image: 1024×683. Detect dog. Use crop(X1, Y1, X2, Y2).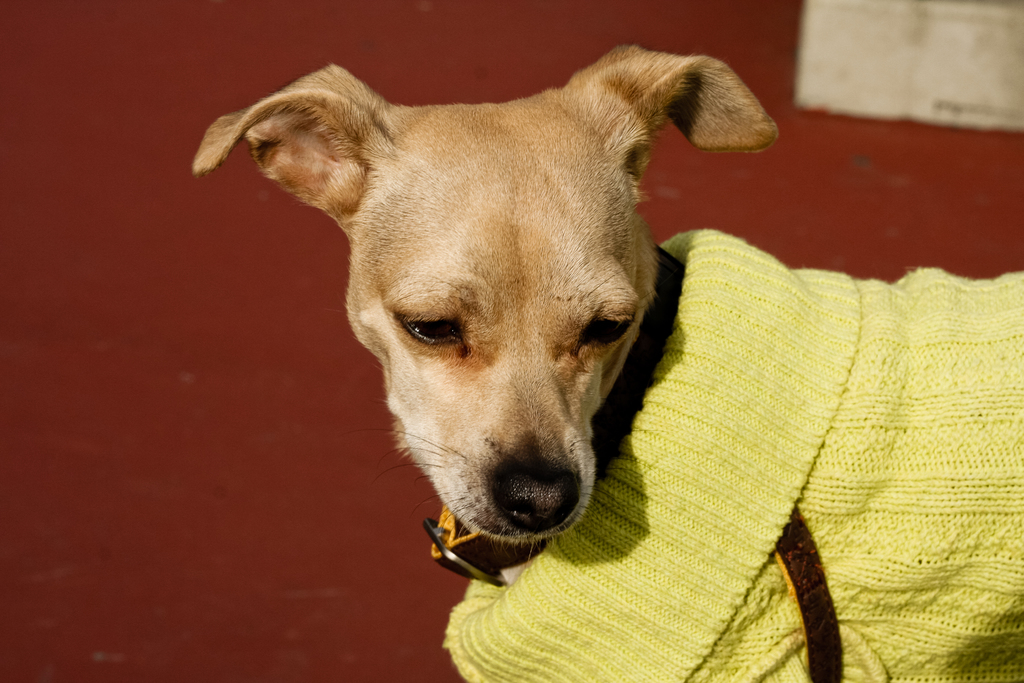
crop(196, 47, 1023, 682).
